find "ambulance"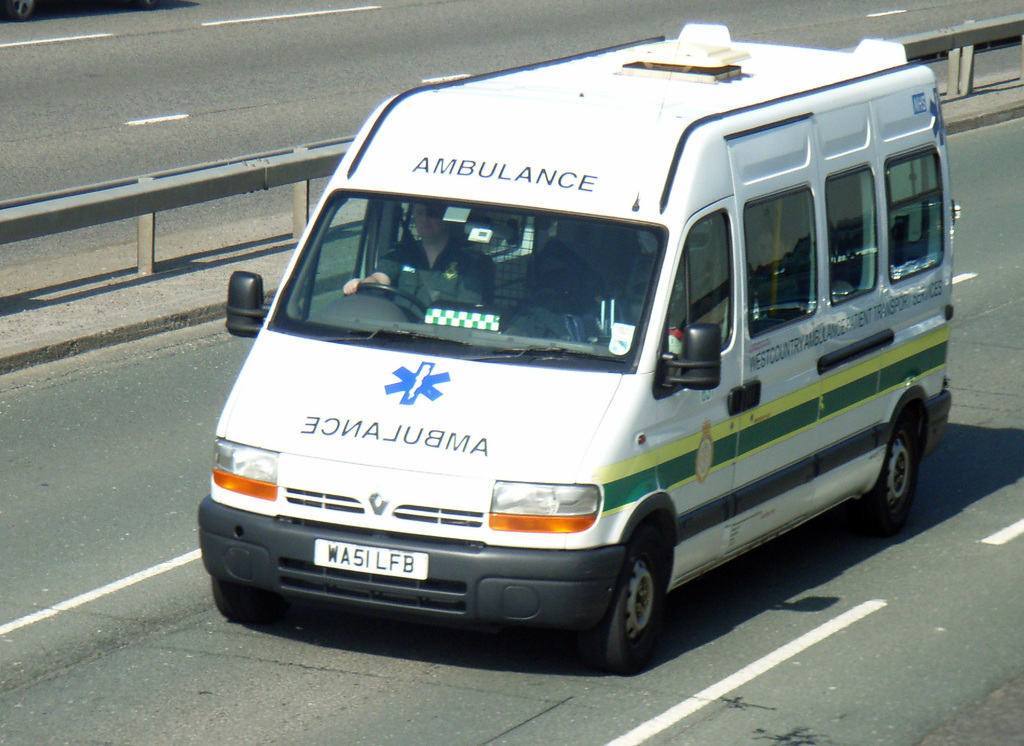
[196,21,954,673]
